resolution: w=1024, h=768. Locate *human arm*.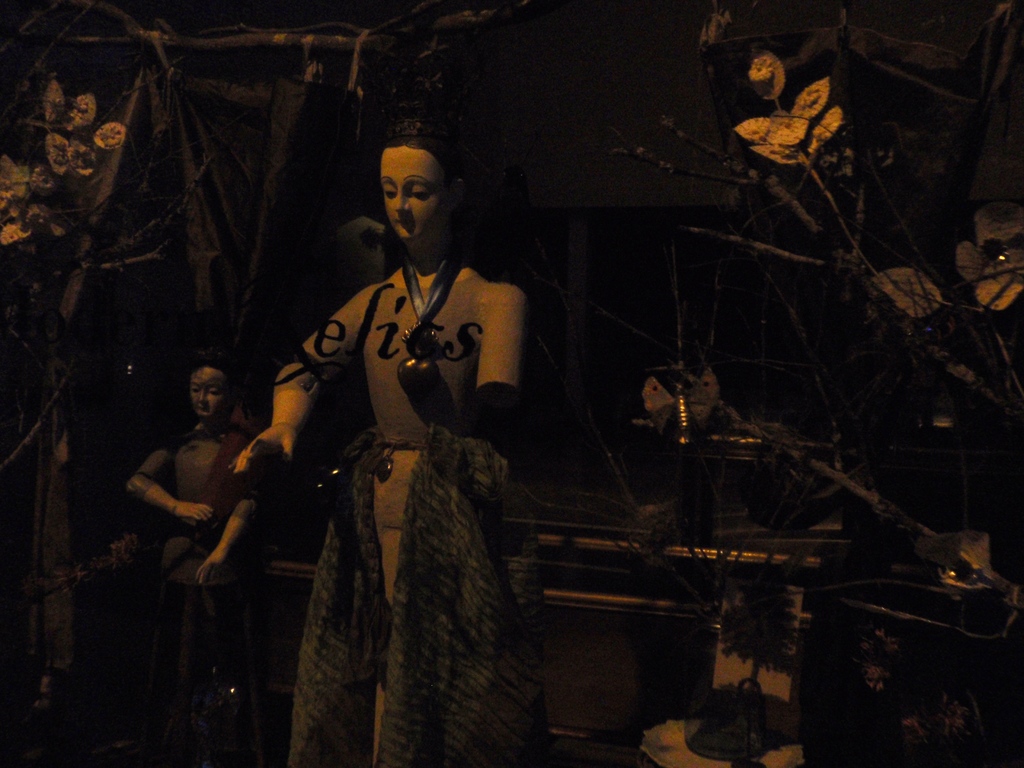
461, 275, 528, 433.
